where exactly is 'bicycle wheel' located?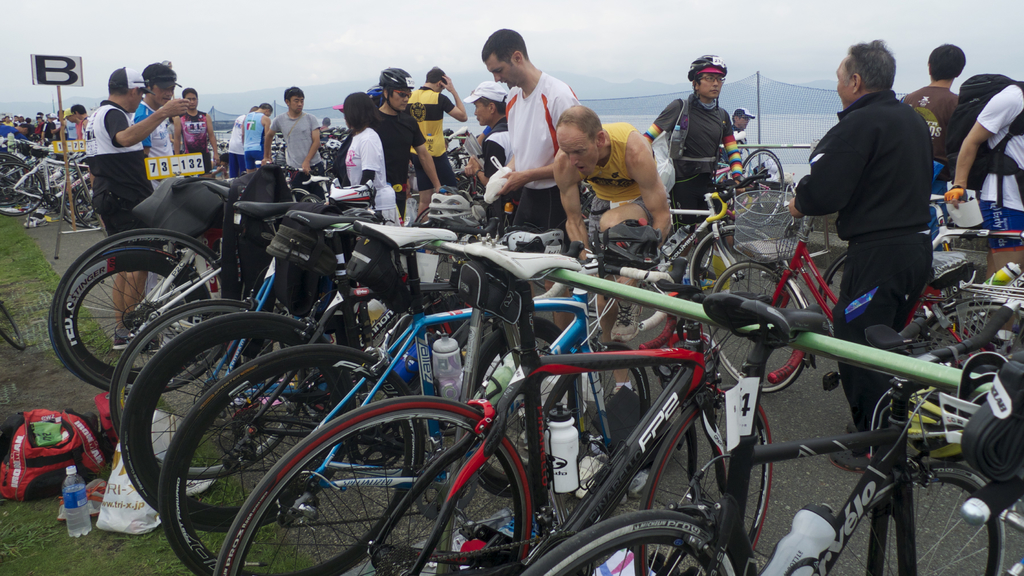
Its bounding box is box(212, 396, 532, 575).
